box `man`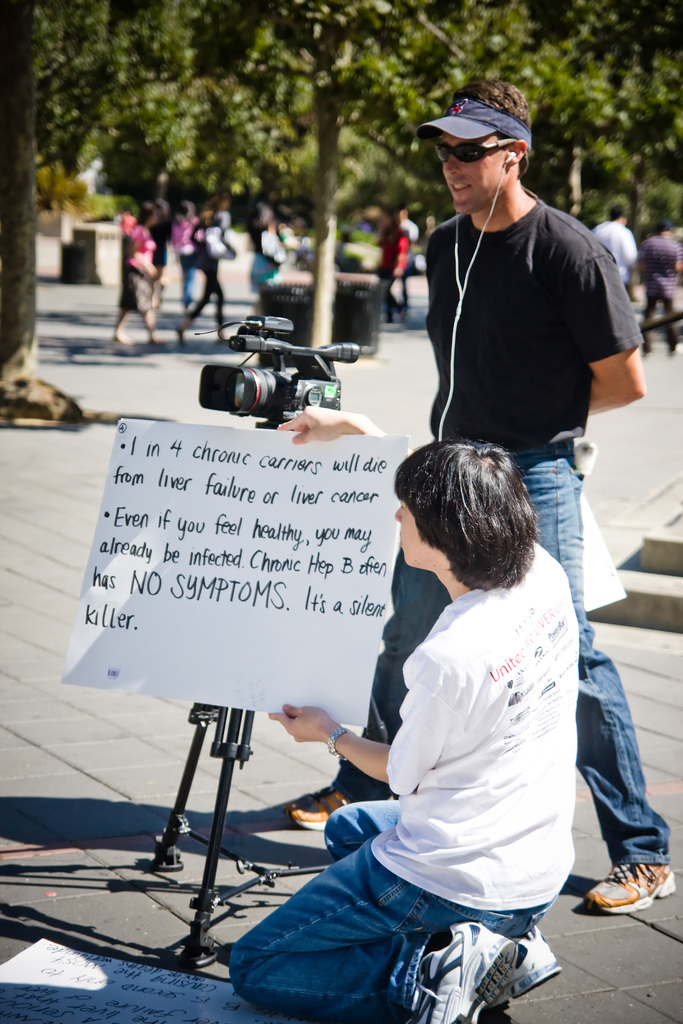
bbox(586, 196, 646, 314)
